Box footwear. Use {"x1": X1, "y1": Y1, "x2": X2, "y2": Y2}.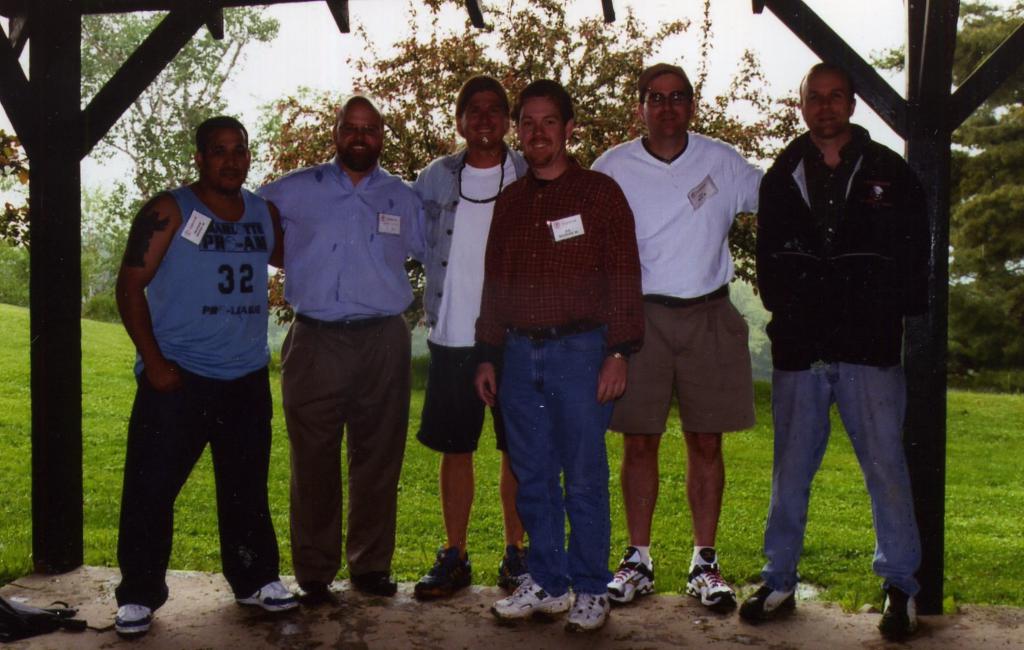
{"x1": 412, "y1": 553, "x2": 470, "y2": 617}.
